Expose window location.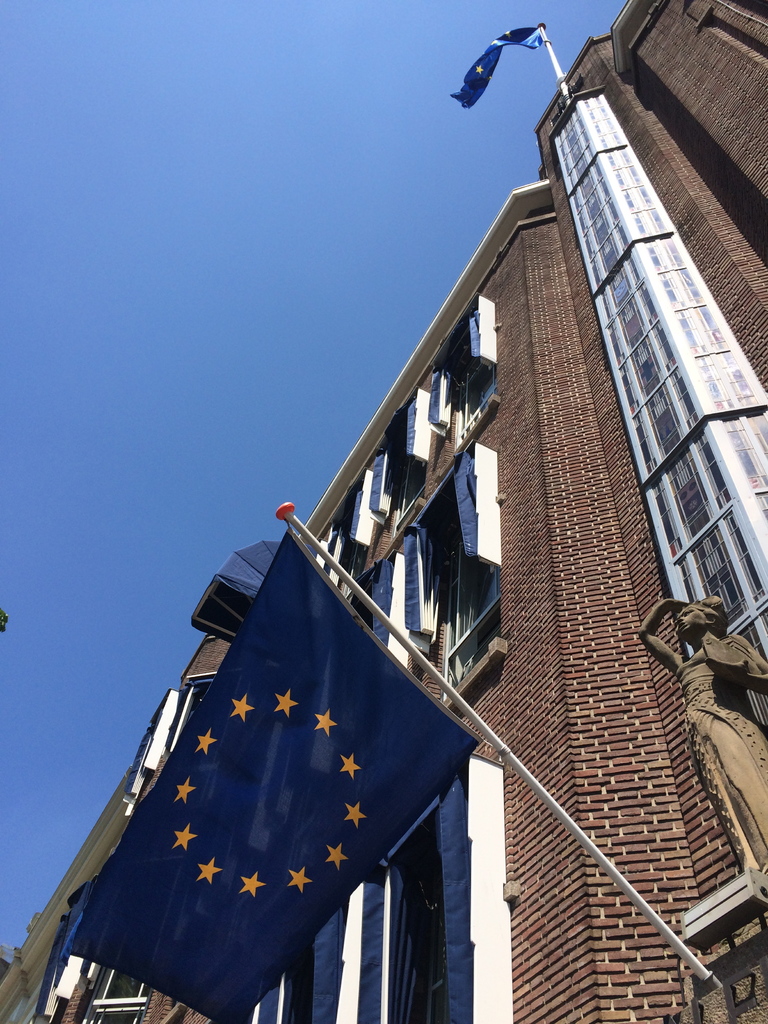
Exposed at BBox(381, 829, 436, 1023).
